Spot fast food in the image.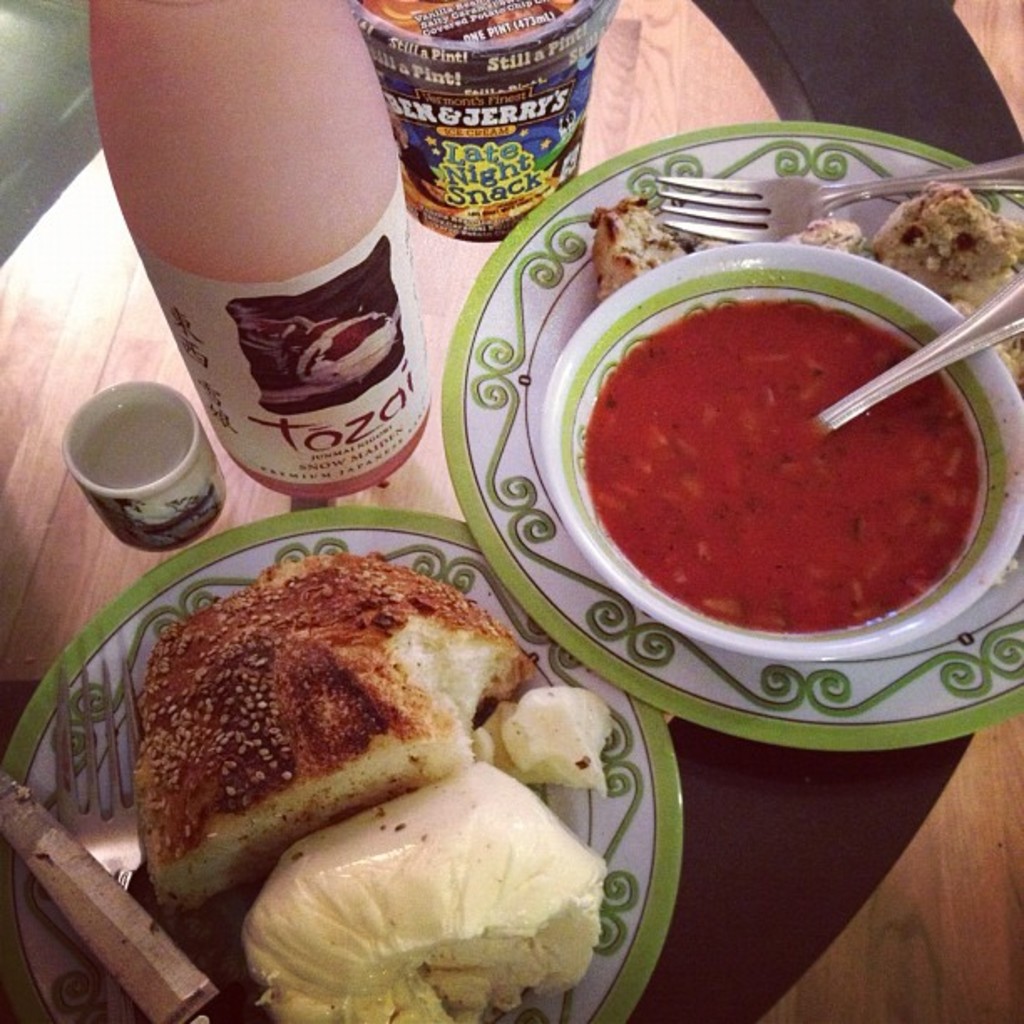
fast food found at box=[90, 556, 594, 900].
